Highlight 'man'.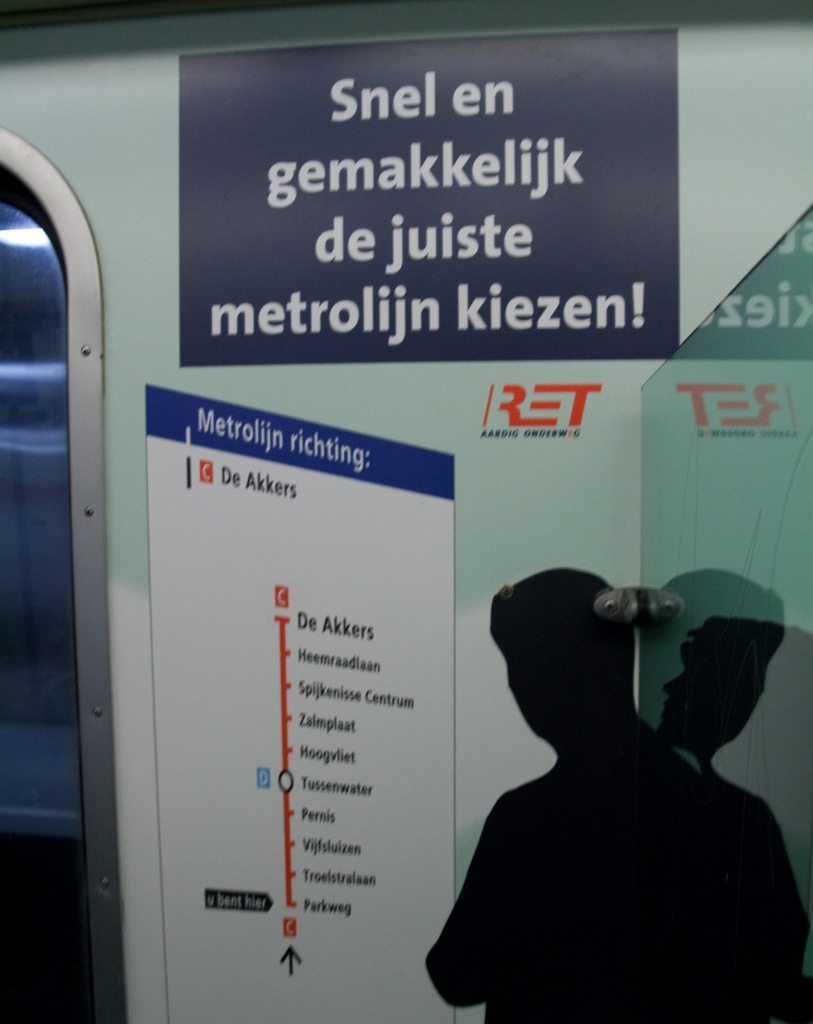
Highlighted region: rect(420, 570, 689, 1021).
